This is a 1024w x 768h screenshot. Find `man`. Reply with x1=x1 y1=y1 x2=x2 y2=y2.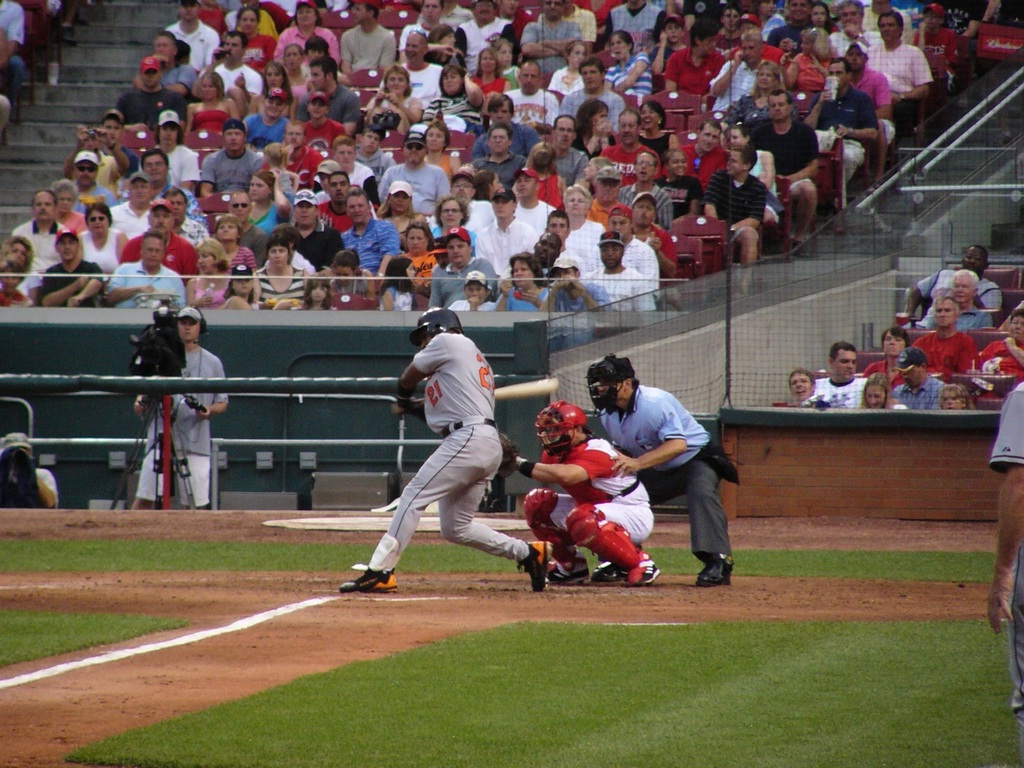
x1=380 y1=130 x2=443 y2=212.
